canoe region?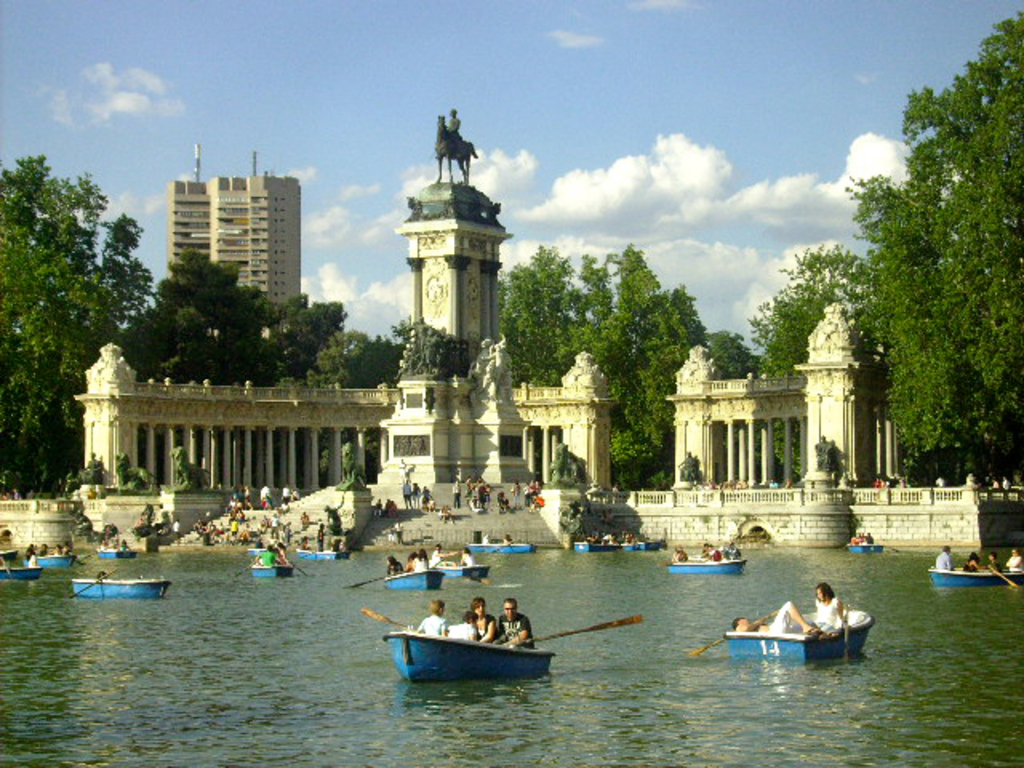
Rect(469, 542, 534, 555)
